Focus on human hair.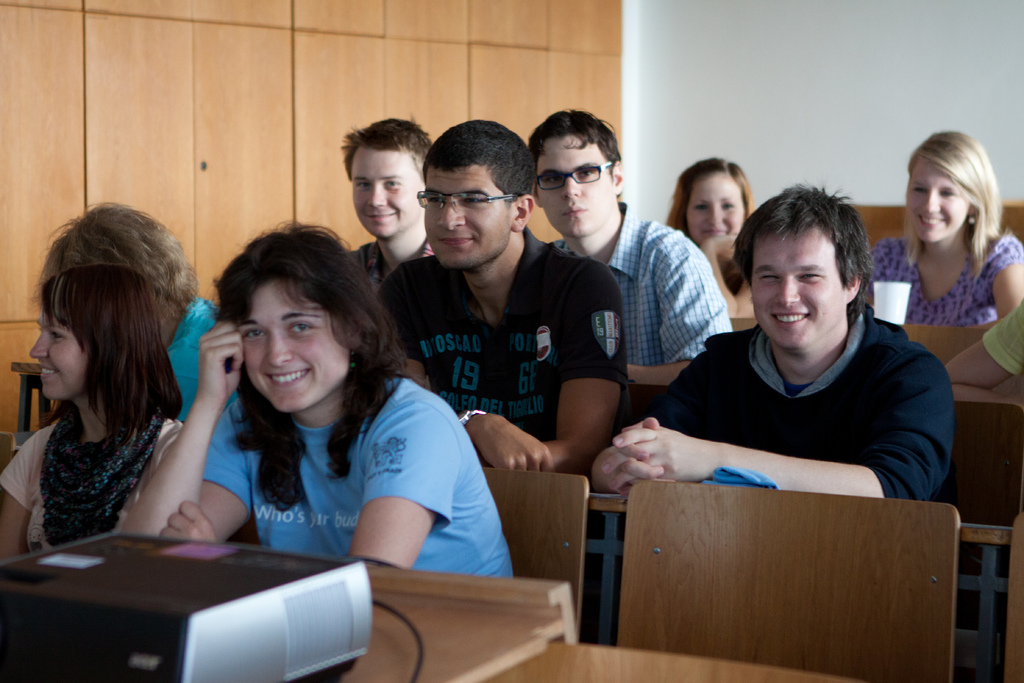
Focused at 49,205,206,338.
